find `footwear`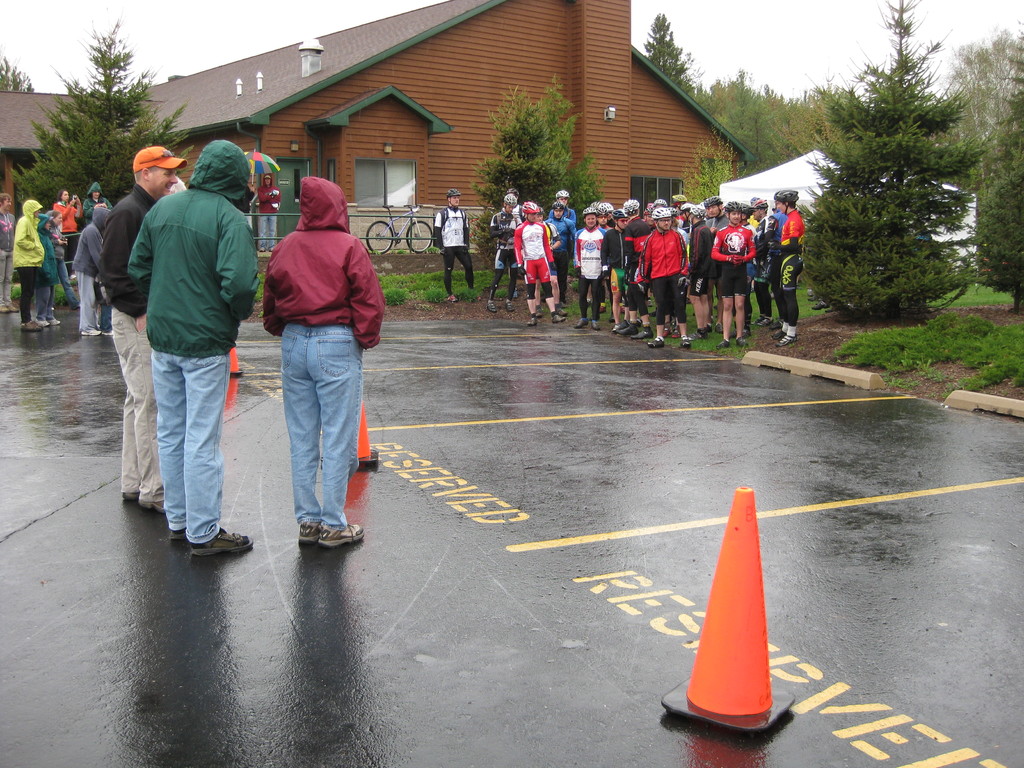
{"x1": 505, "y1": 298, "x2": 514, "y2": 312}
